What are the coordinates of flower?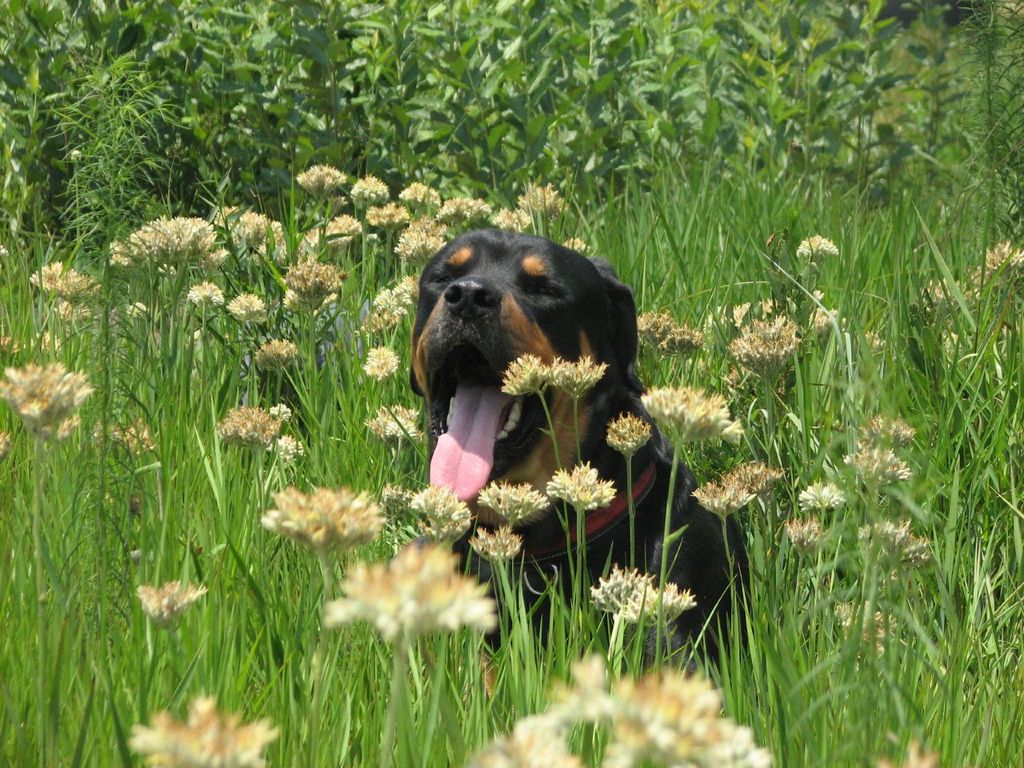
[x1=1, y1=362, x2=88, y2=434].
